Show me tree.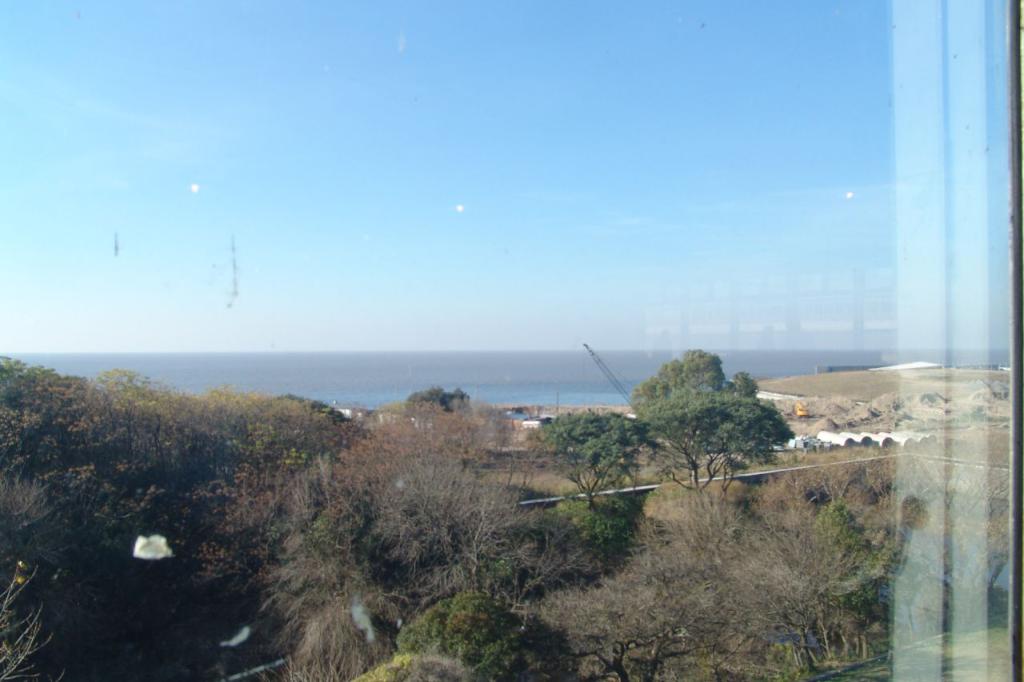
tree is here: l=627, t=338, r=803, b=501.
